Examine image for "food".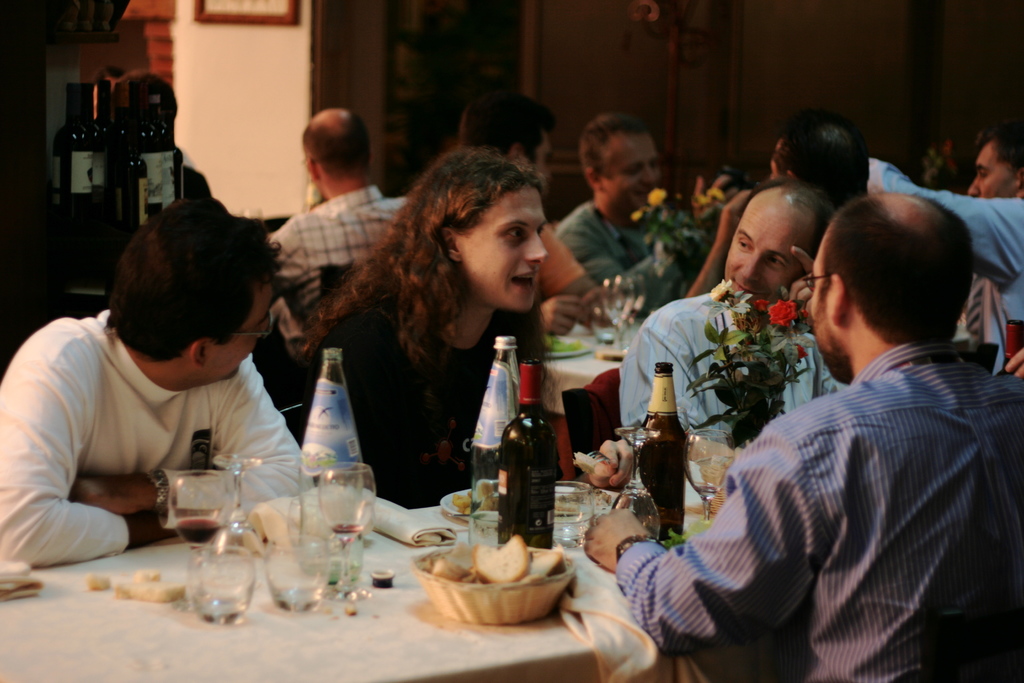
Examination result: (x1=451, y1=478, x2=500, y2=518).
